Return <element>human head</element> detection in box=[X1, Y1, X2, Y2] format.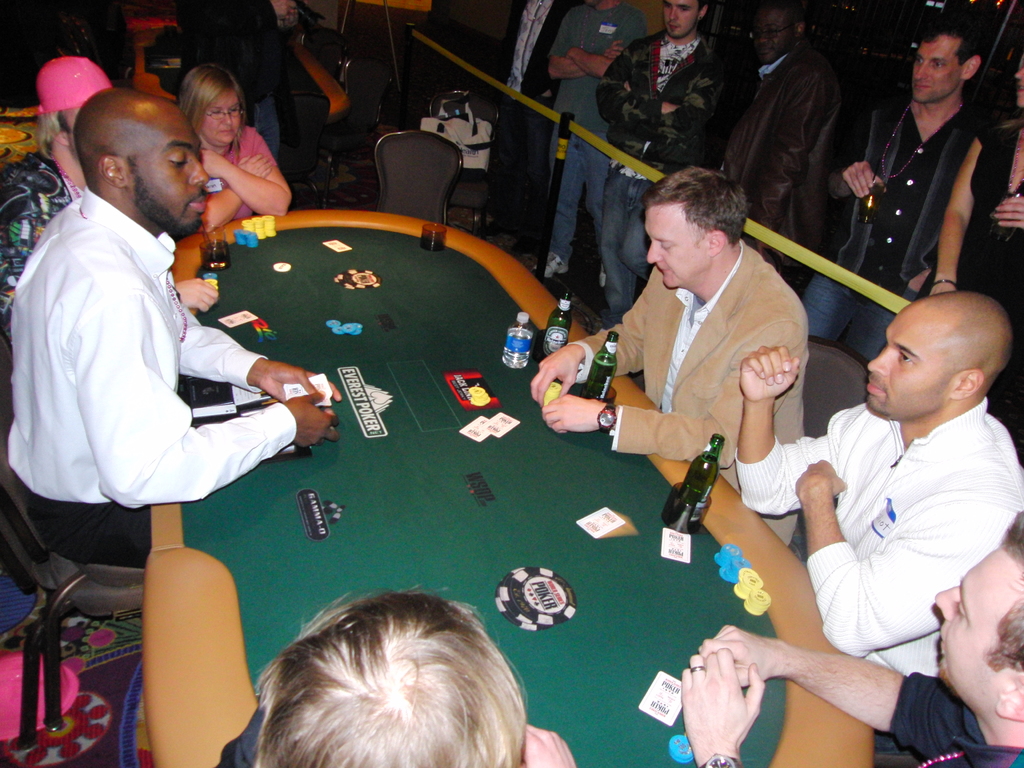
box=[748, 6, 804, 67].
